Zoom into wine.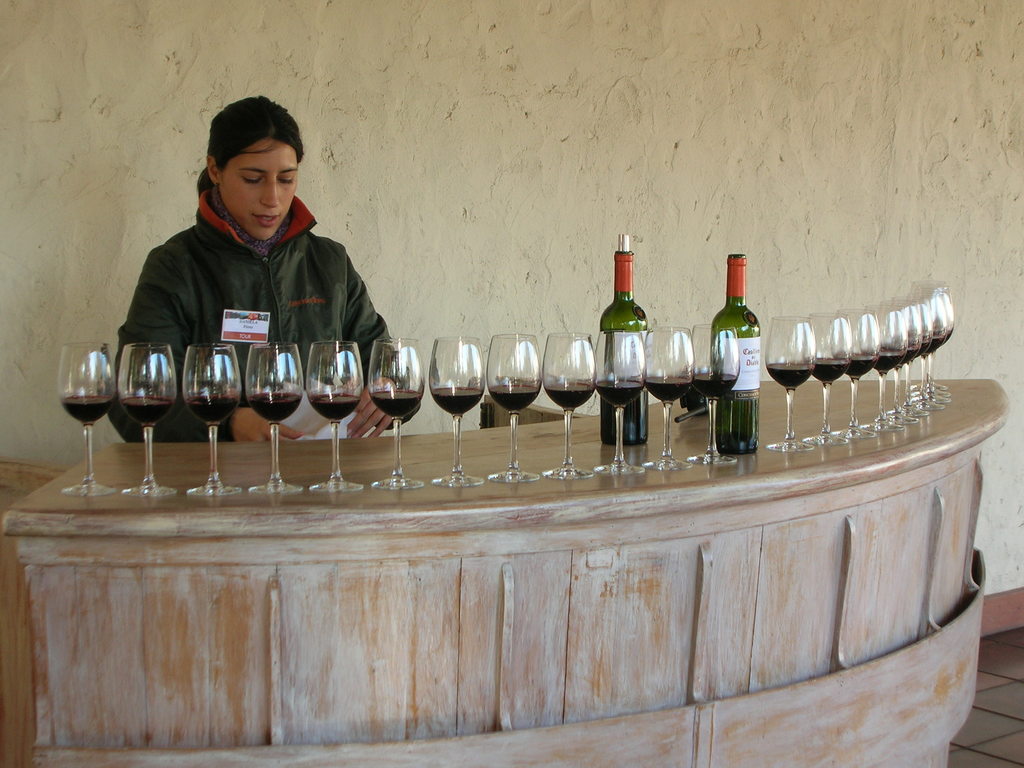
Zoom target: [x1=770, y1=364, x2=812, y2=389].
